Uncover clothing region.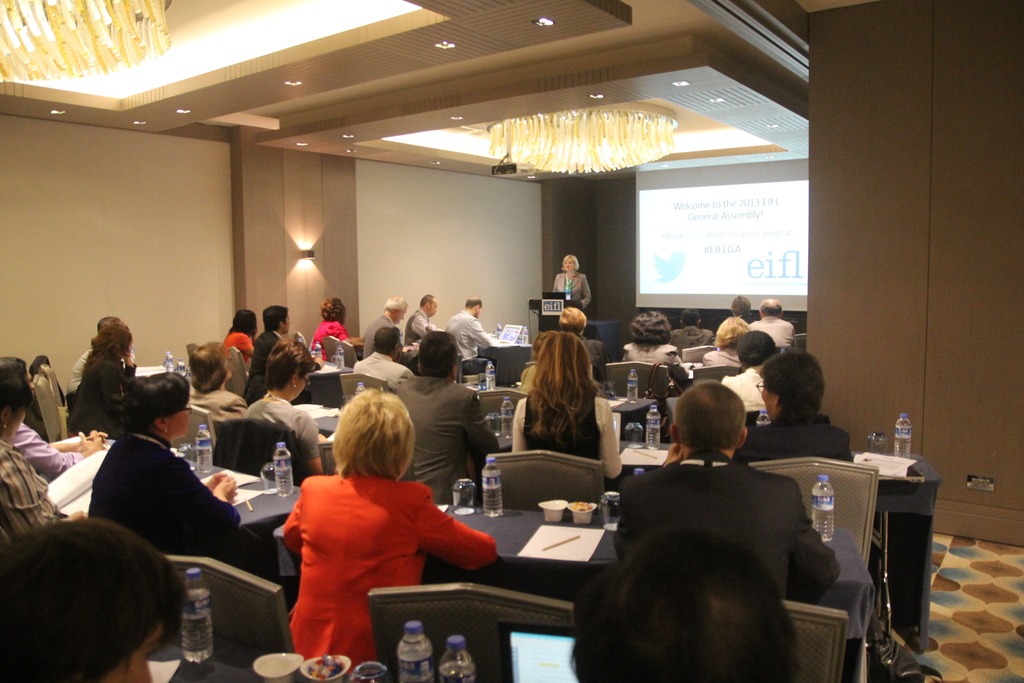
Uncovered: 410/315/435/342.
